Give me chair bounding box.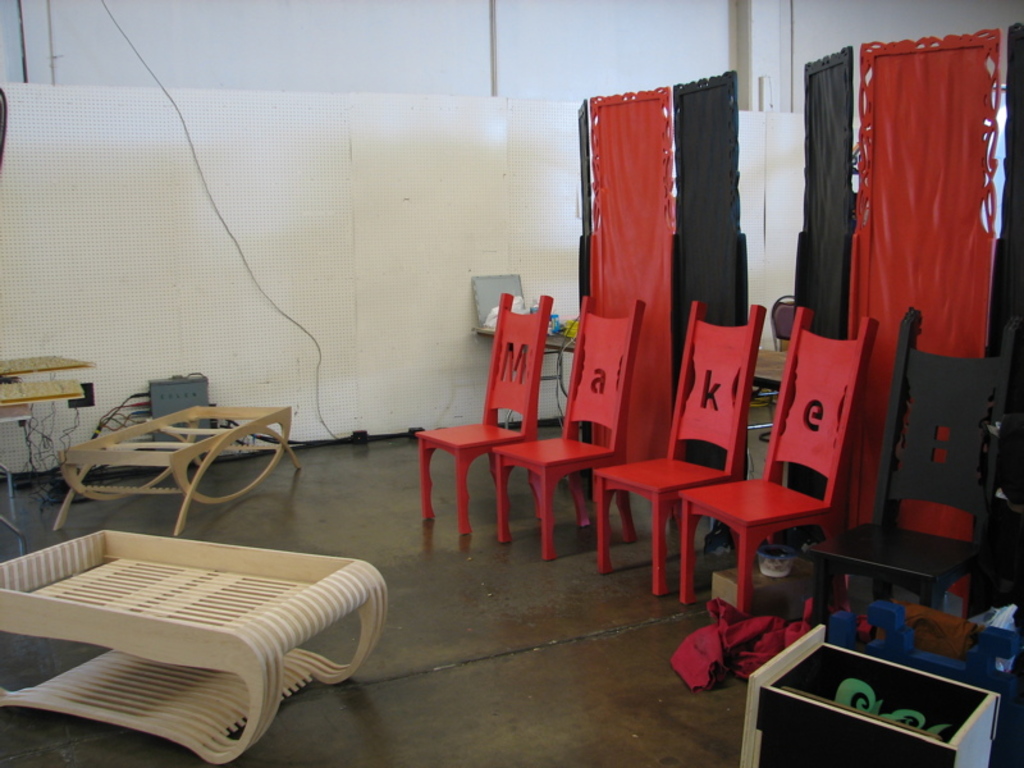
589:301:765:600.
